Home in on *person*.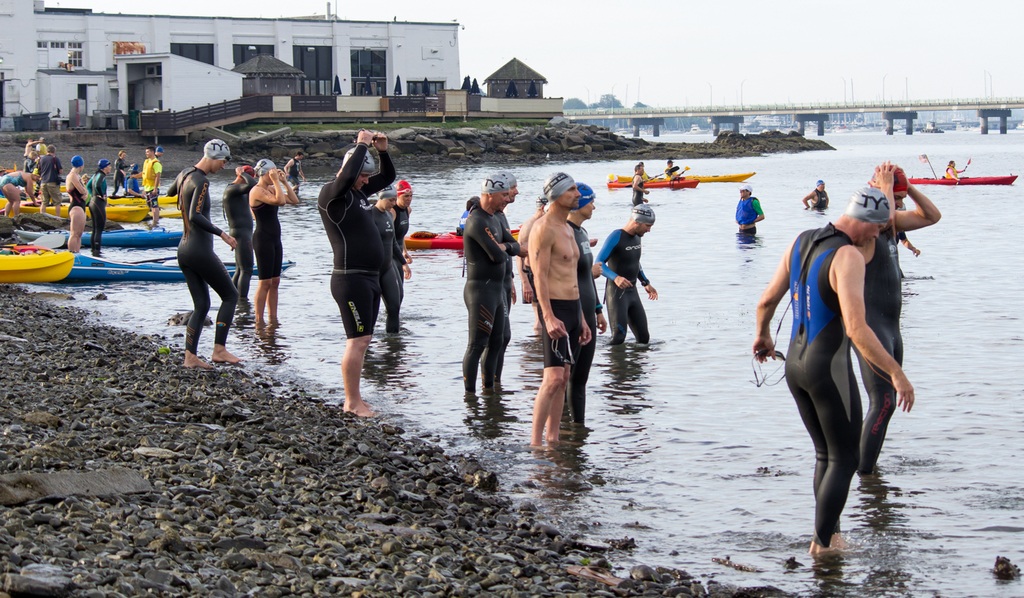
Homed in at <bbox>34, 142, 65, 212</bbox>.
